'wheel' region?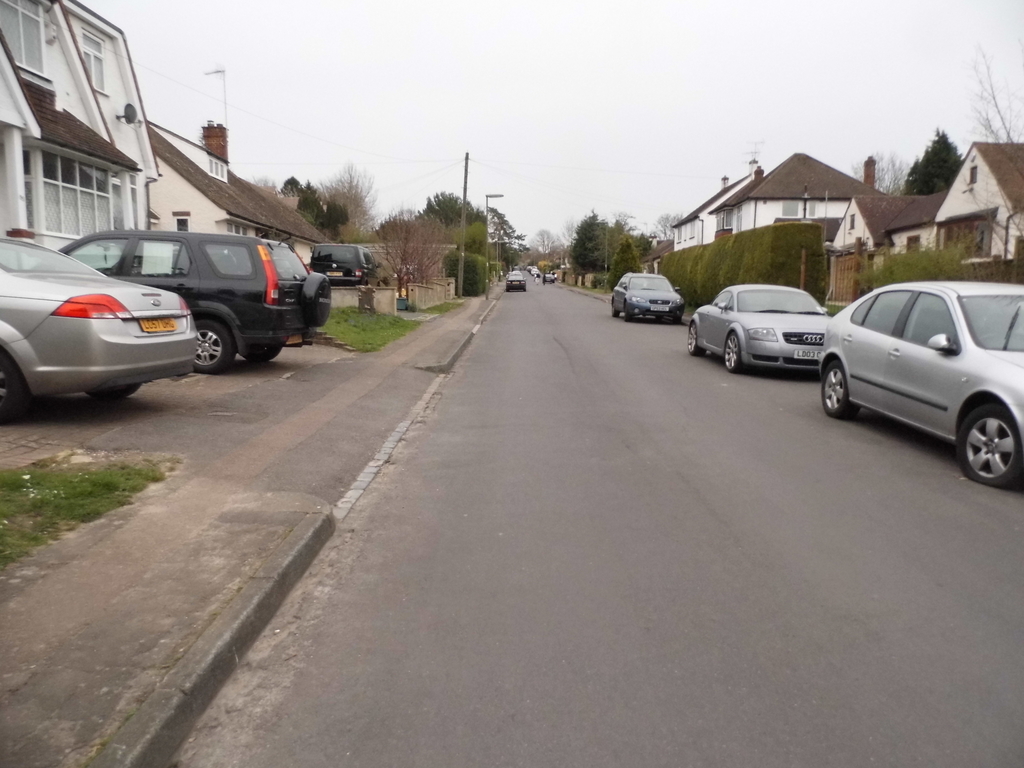
x1=0 y1=352 x2=25 y2=425
